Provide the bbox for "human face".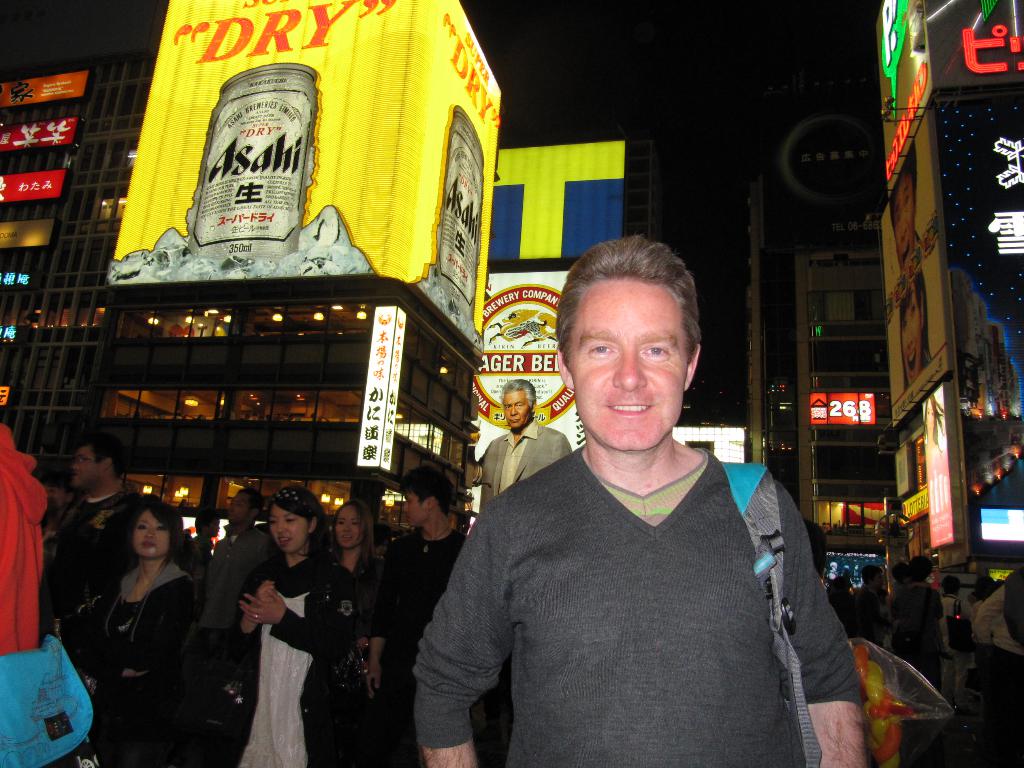
BBox(891, 179, 916, 269).
